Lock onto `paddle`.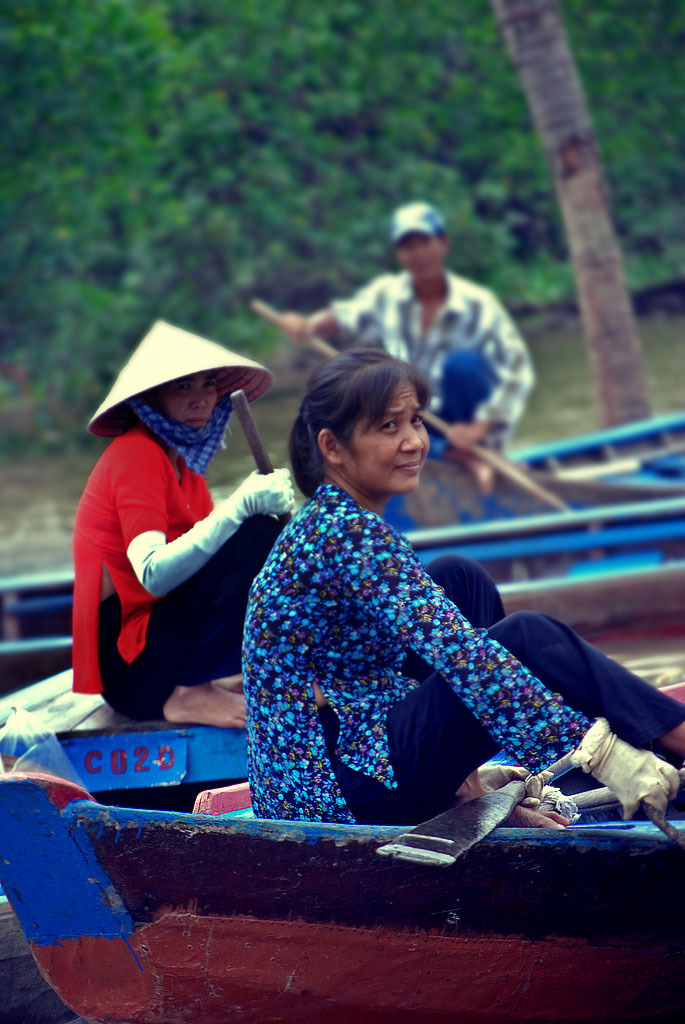
Locked: left=247, top=293, right=571, bottom=516.
